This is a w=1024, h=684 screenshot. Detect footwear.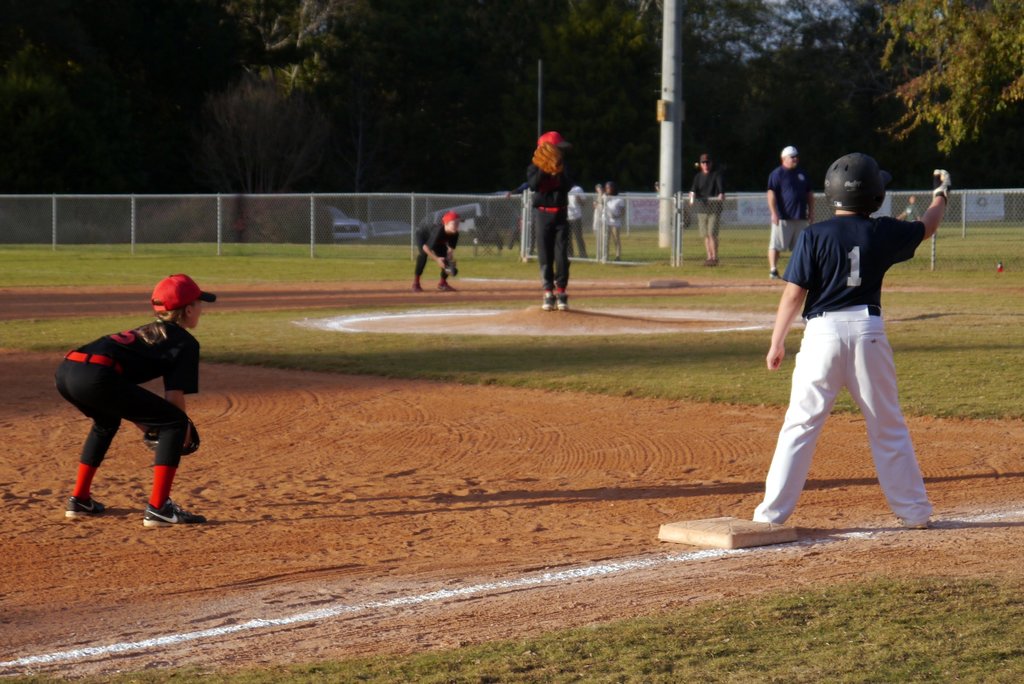
box=[69, 502, 112, 519].
